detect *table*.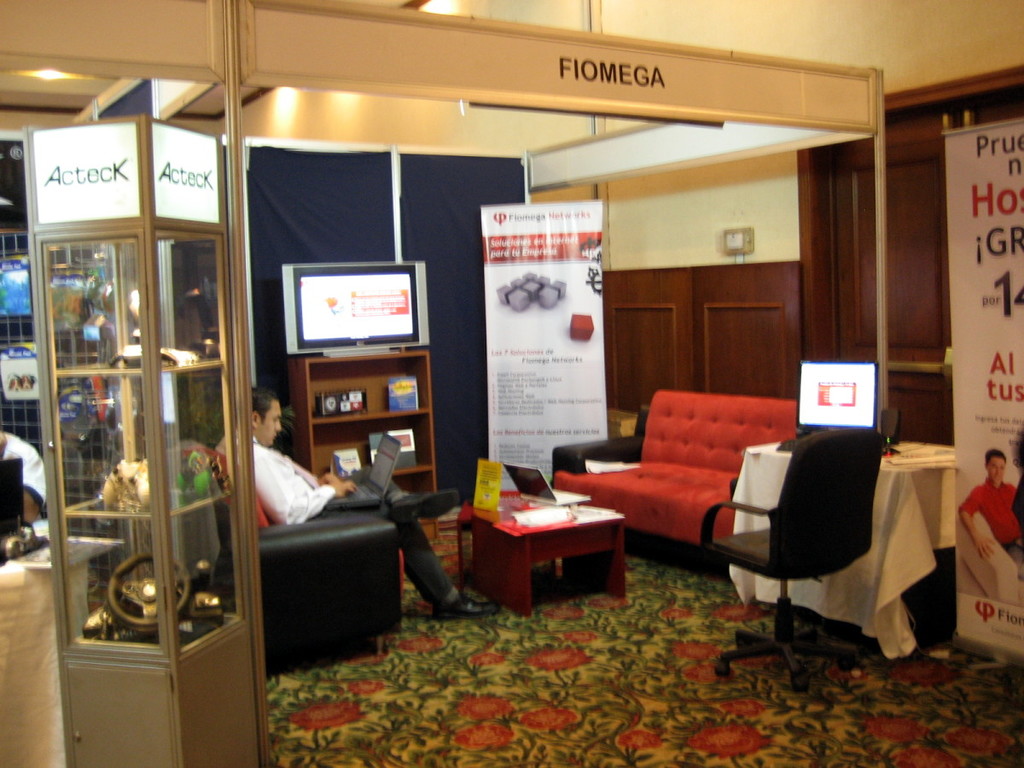
Detected at crop(435, 487, 646, 622).
